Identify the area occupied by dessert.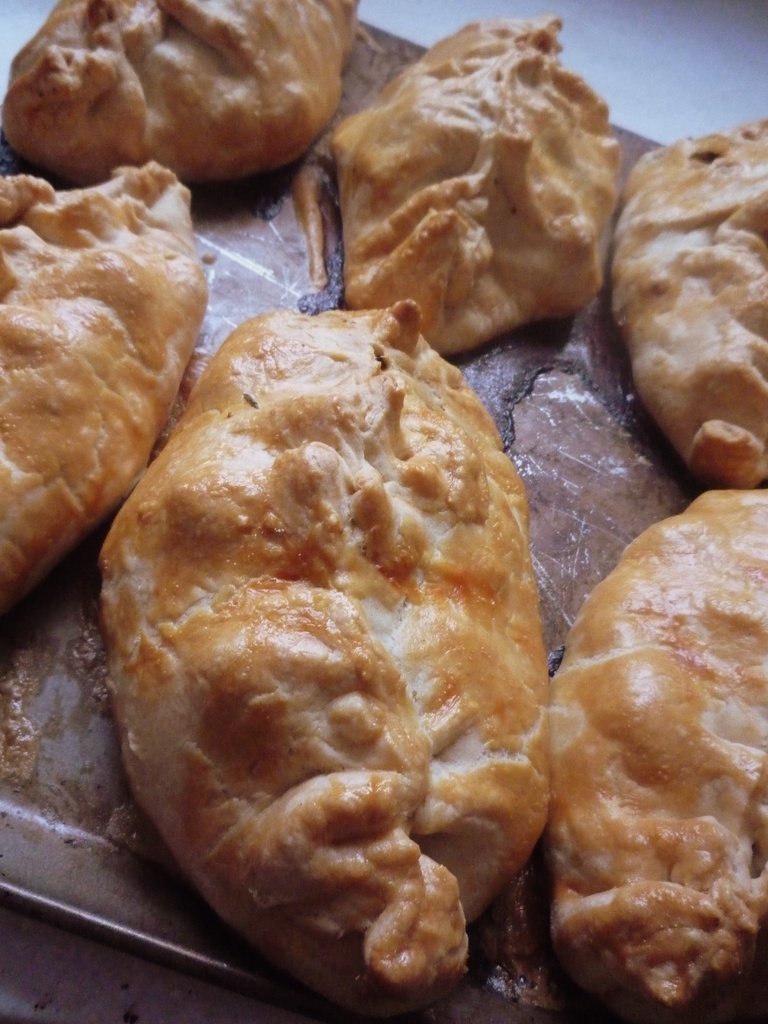
Area: 545,500,767,1002.
